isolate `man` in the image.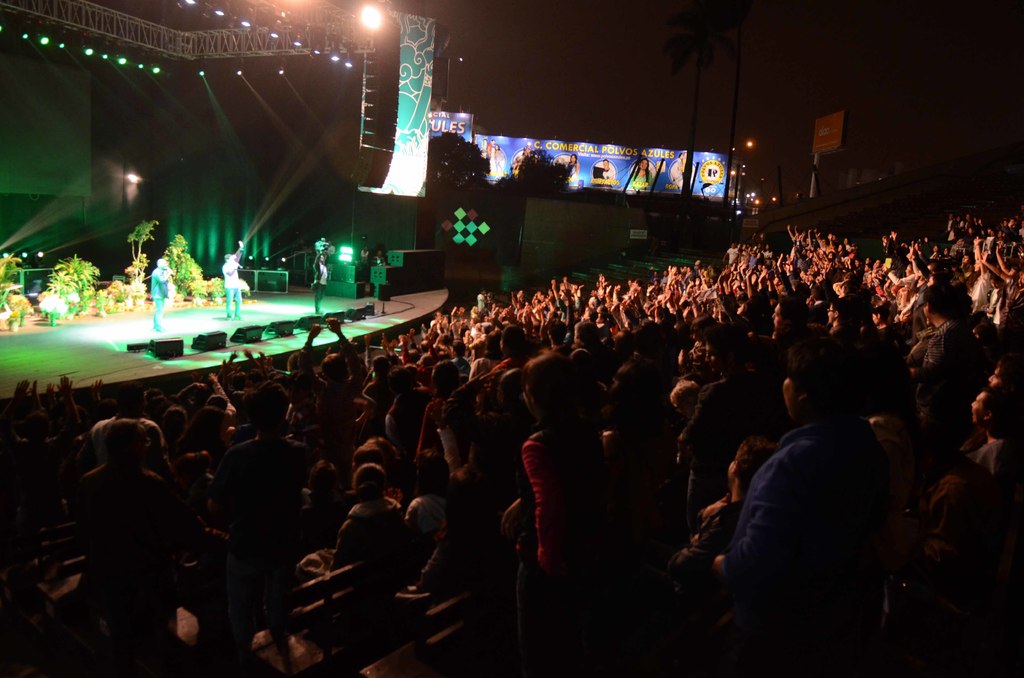
Isolated region: (x1=150, y1=252, x2=169, y2=328).
